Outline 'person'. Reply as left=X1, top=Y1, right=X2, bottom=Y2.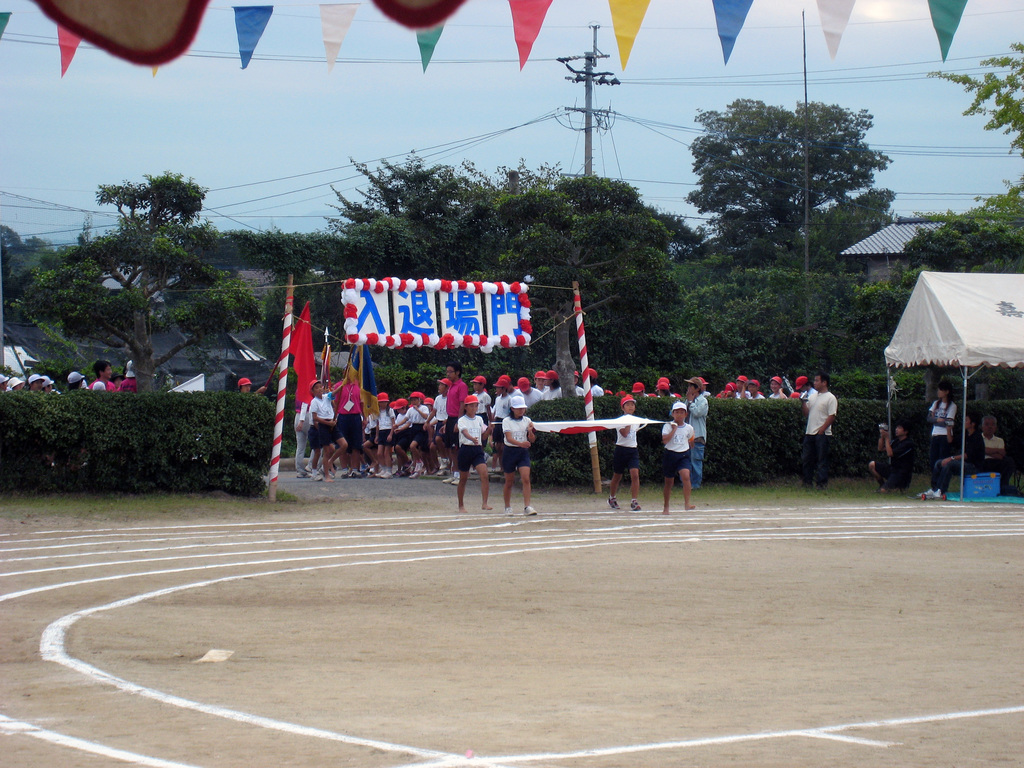
left=919, top=380, right=956, bottom=495.
